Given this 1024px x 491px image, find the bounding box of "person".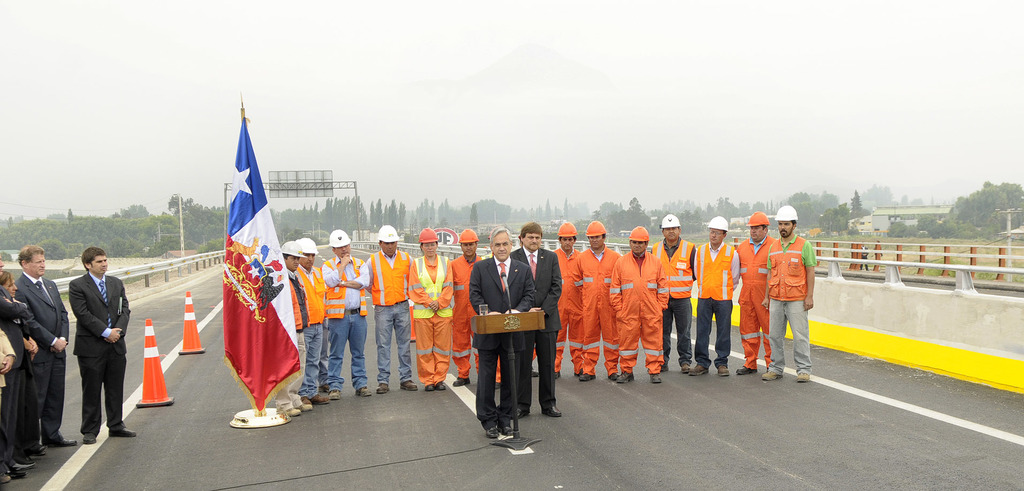
610 226 670 385.
